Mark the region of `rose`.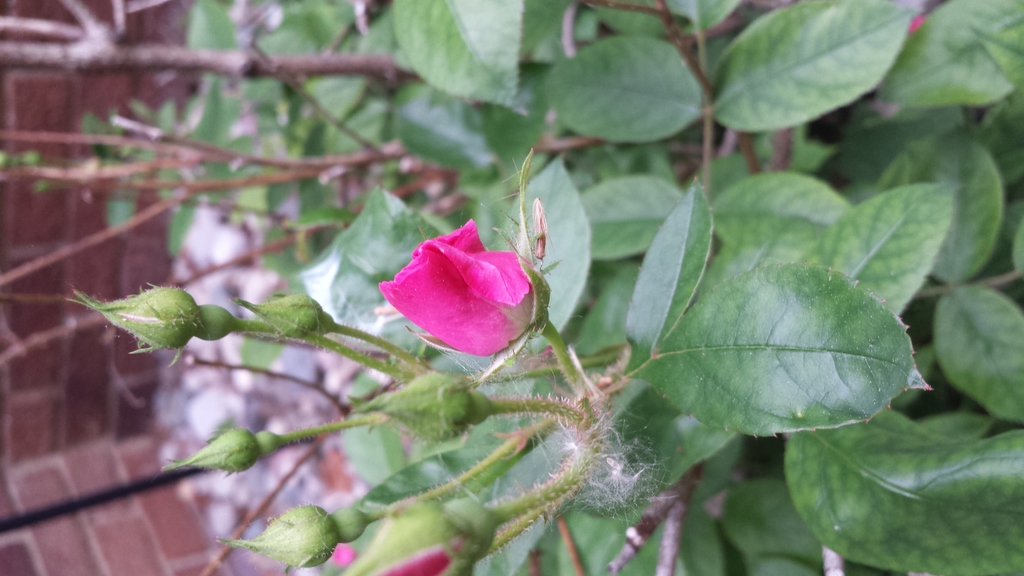
Region: <box>377,218,534,356</box>.
